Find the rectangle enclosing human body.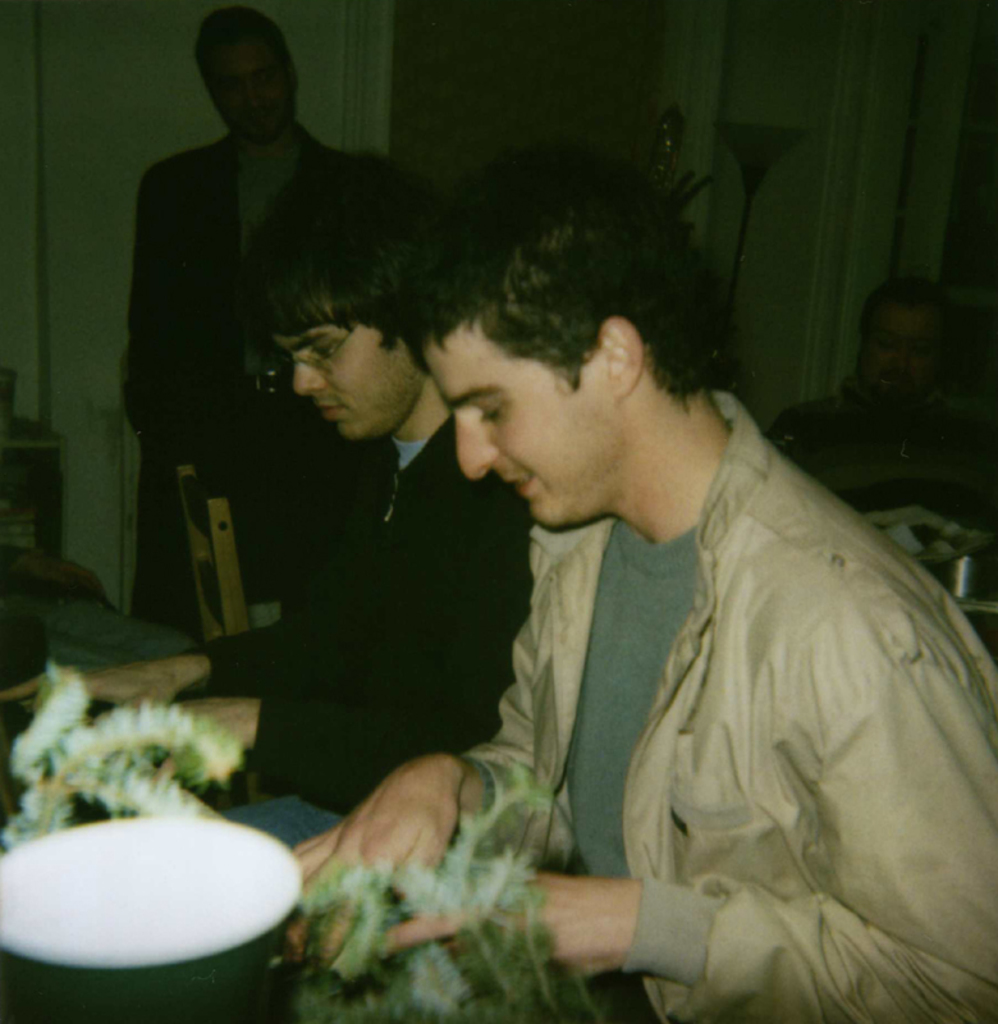
[115, 129, 379, 648].
